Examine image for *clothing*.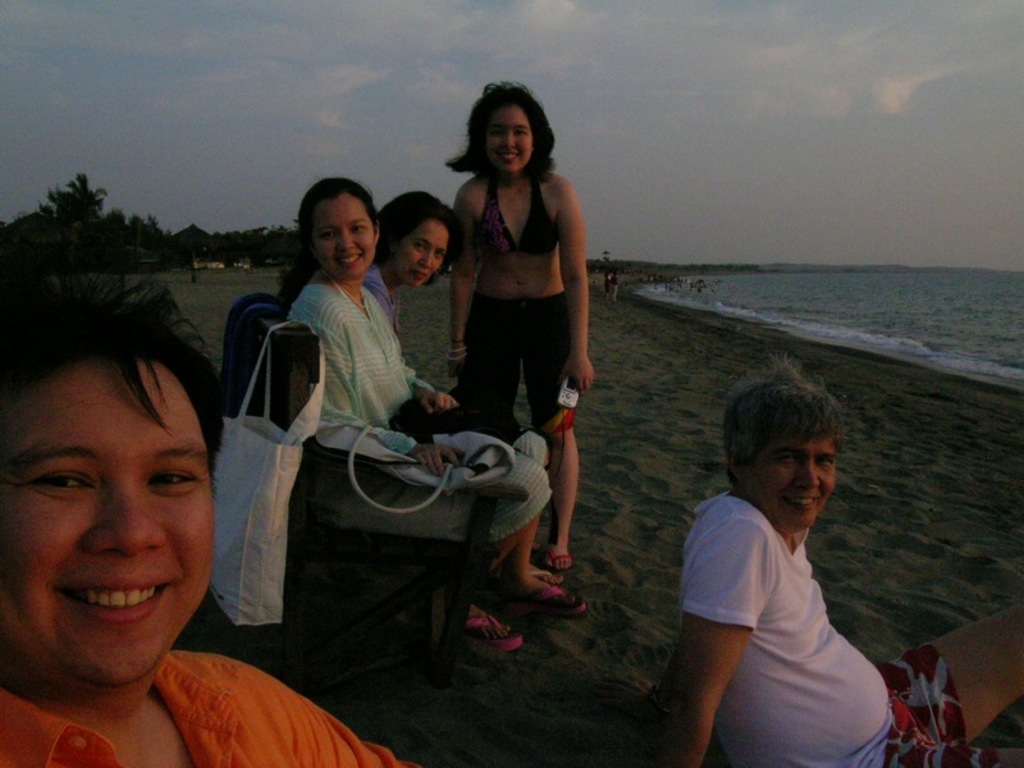
Examination result: bbox(360, 262, 401, 332).
